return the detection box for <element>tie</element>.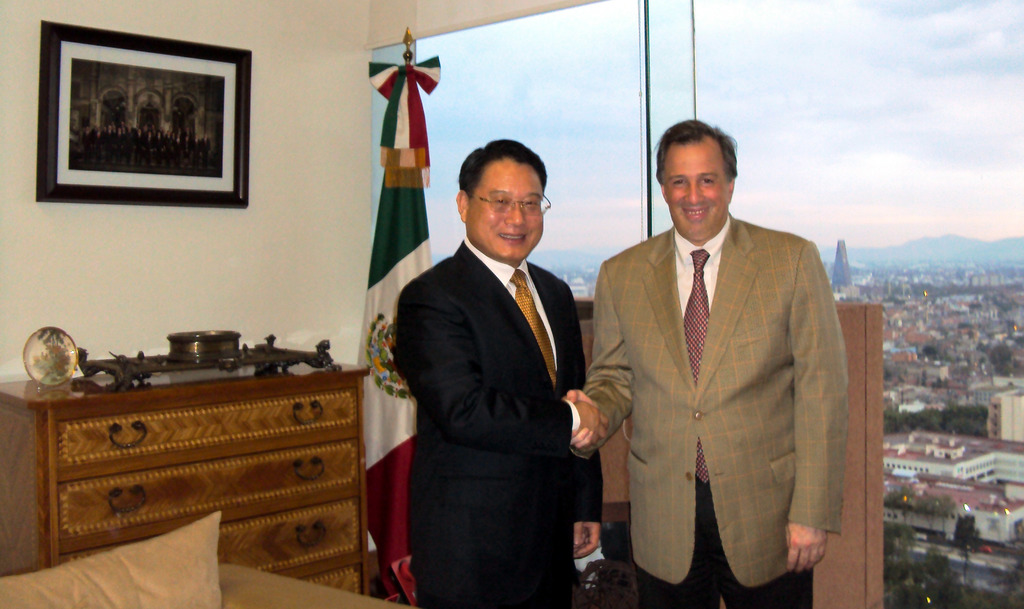
<bbox>508, 267, 561, 390</bbox>.
